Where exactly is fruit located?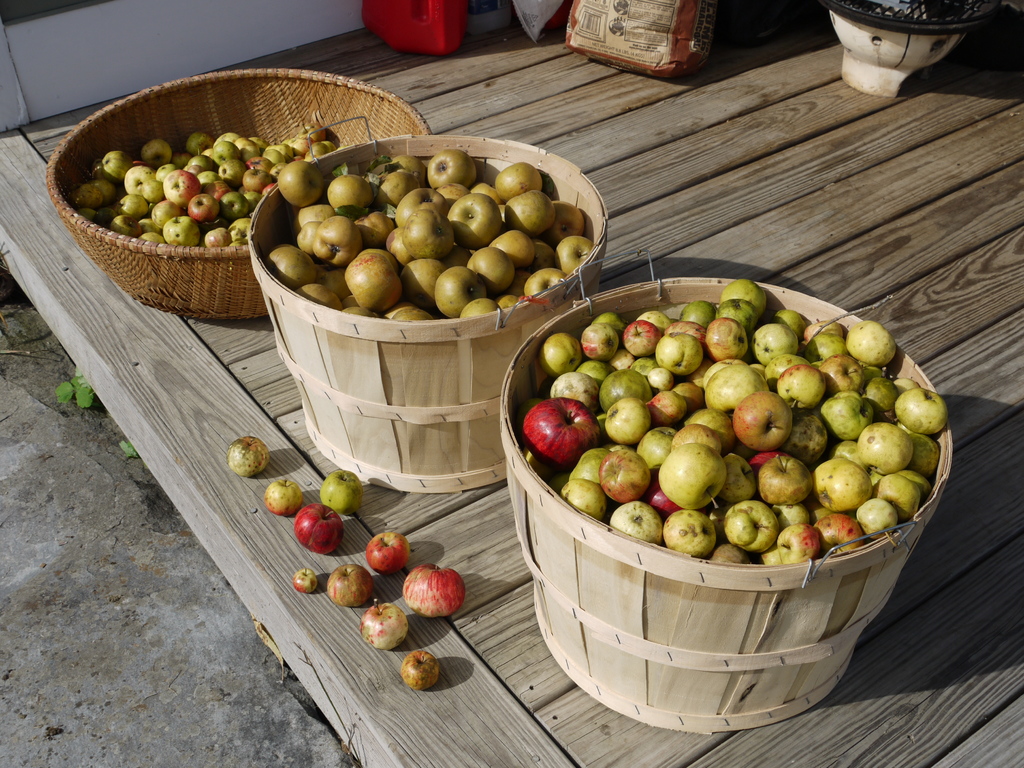
Its bounding box is {"x1": 317, "y1": 468, "x2": 364, "y2": 518}.
